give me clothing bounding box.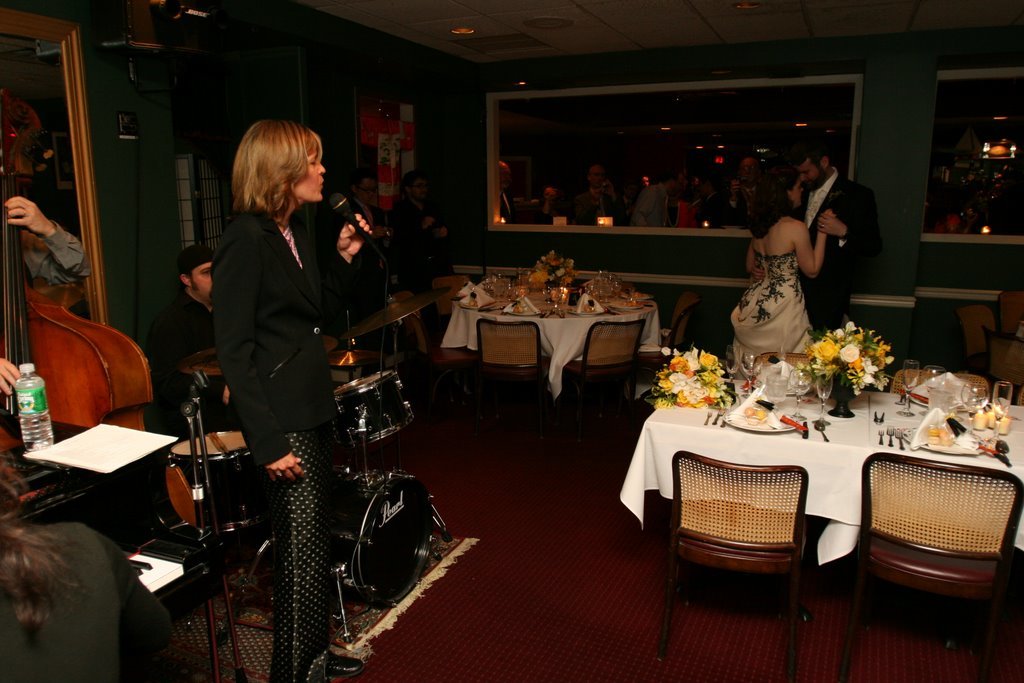
bbox=(797, 164, 879, 333).
